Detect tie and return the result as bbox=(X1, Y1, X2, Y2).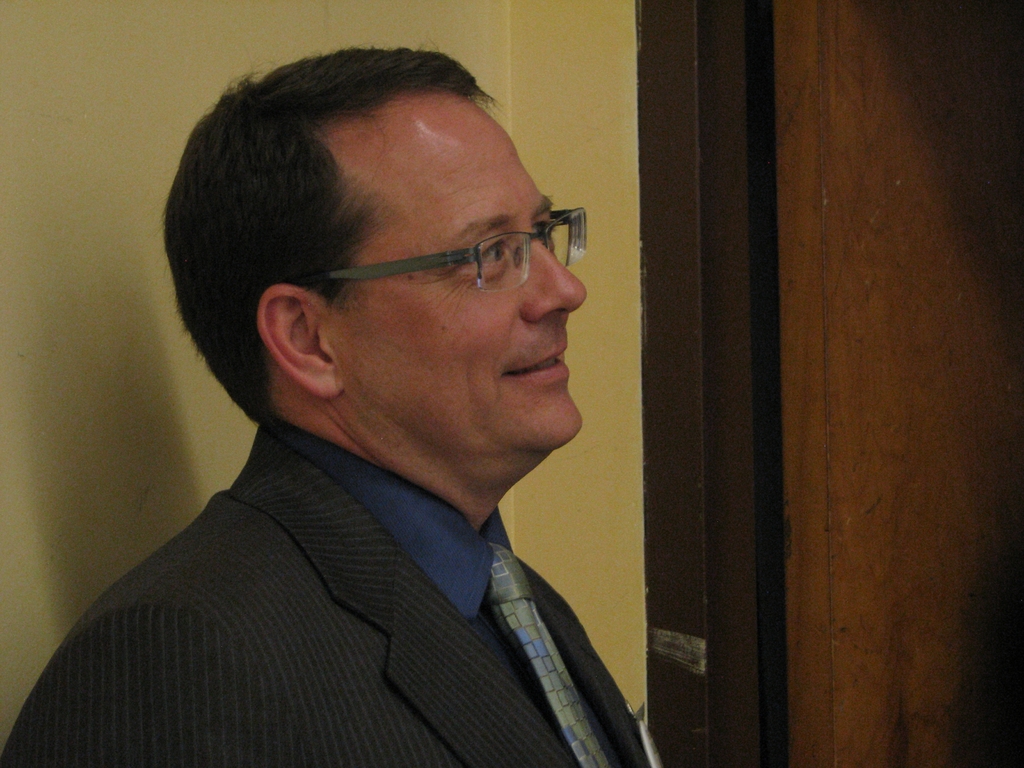
bbox=(486, 541, 611, 767).
